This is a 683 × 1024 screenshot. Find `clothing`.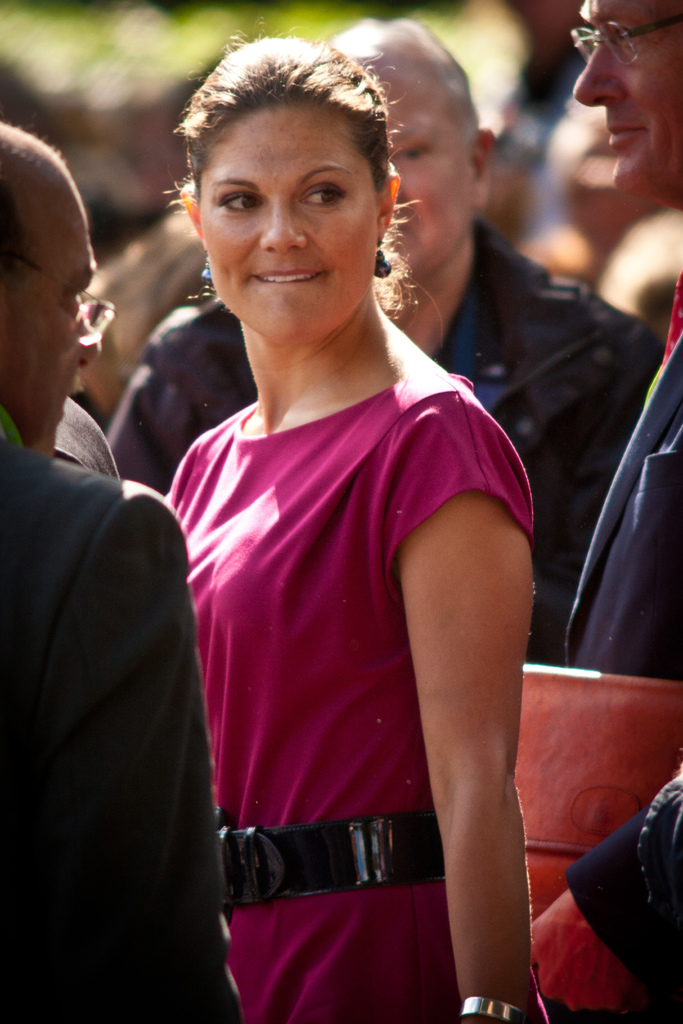
Bounding box: [557, 257, 679, 1023].
